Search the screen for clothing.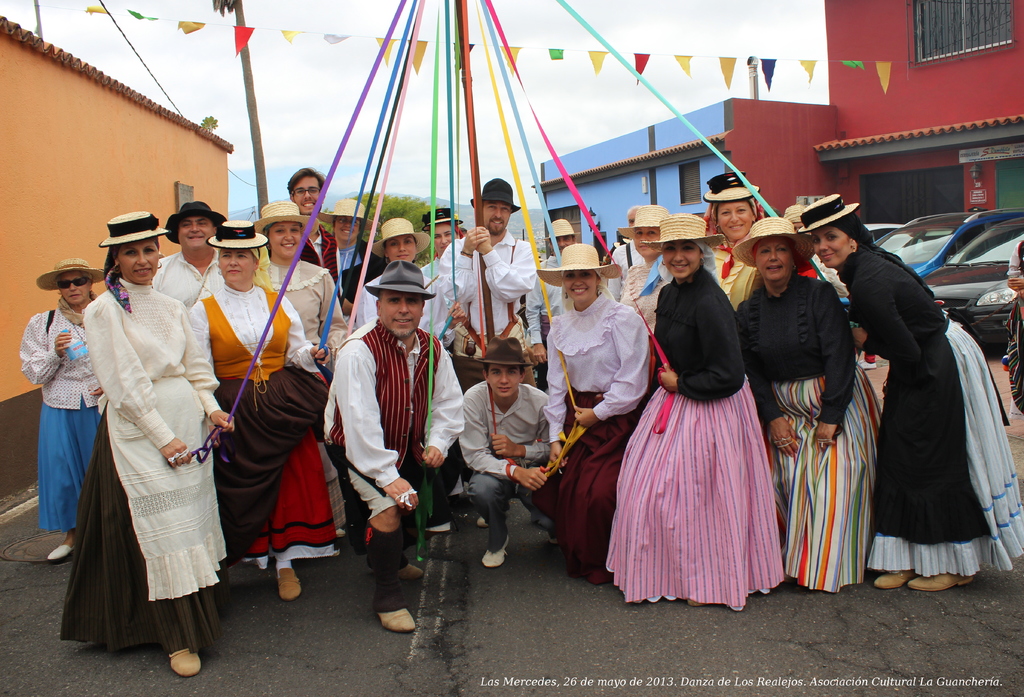
Found at left=595, top=276, right=789, bottom=604.
